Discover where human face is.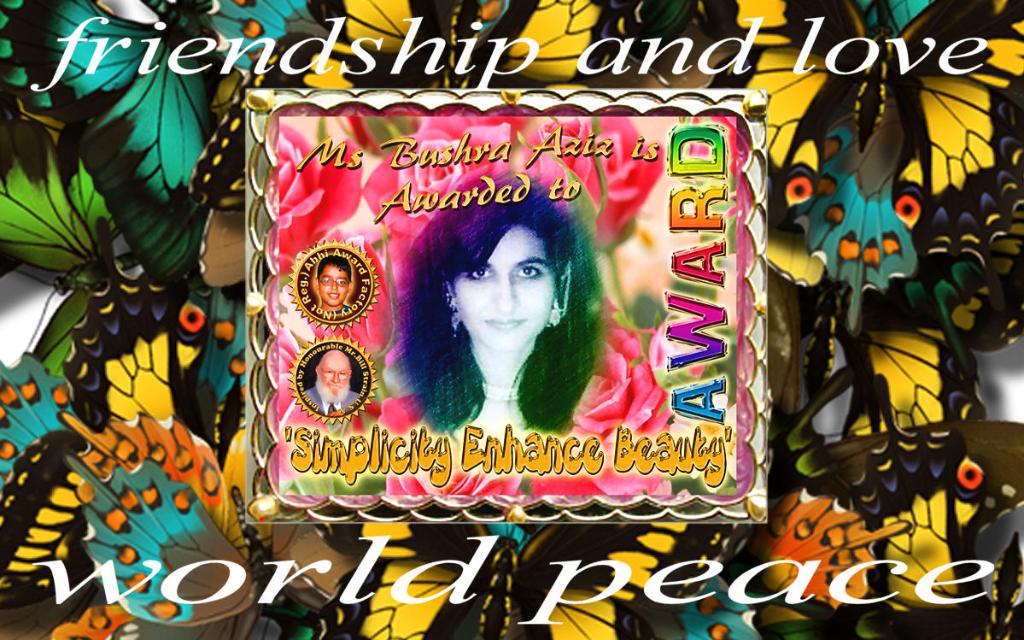
Discovered at (left=318, top=266, right=349, bottom=304).
